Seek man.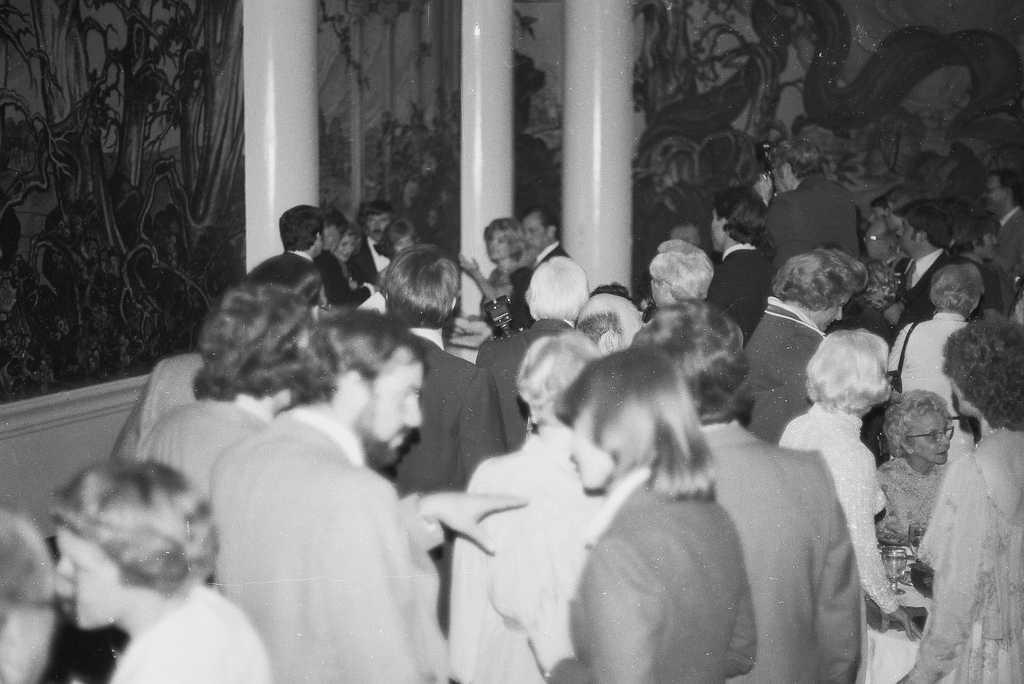
x1=516 y1=205 x2=570 y2=322.
